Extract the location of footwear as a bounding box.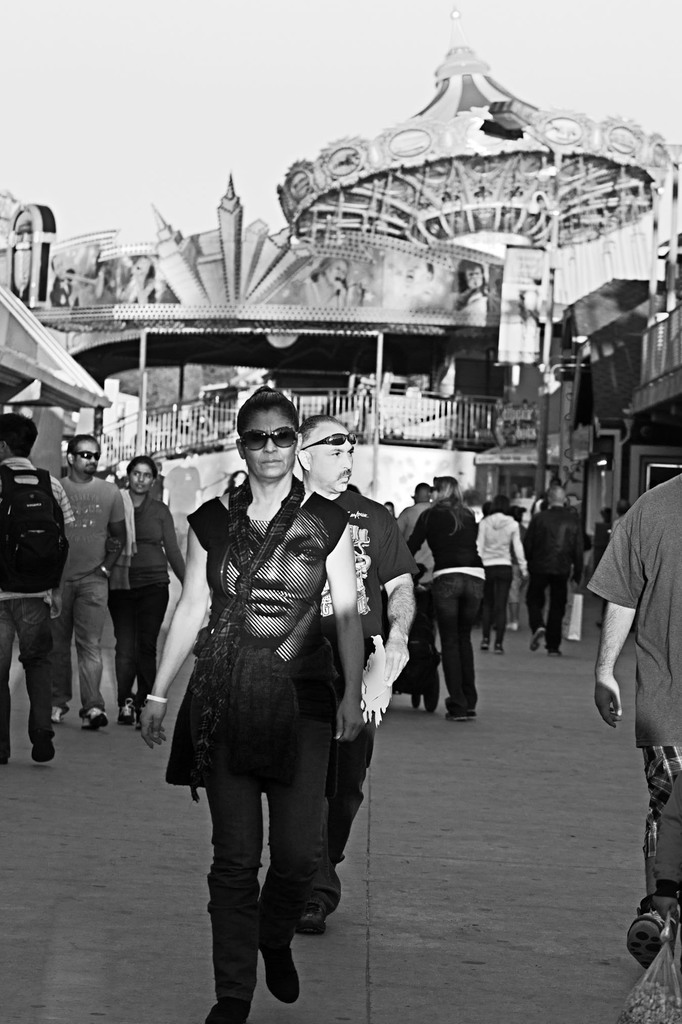
rect(507, 623, 519, 632).
